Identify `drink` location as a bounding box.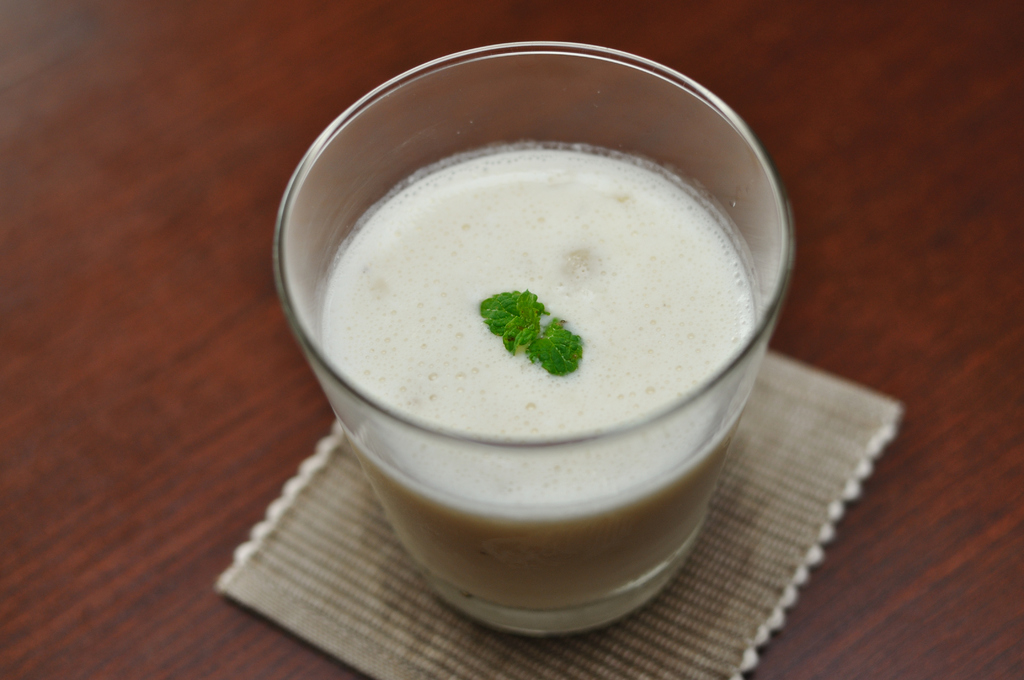
<region>319, 118, 806, 565</region>.
